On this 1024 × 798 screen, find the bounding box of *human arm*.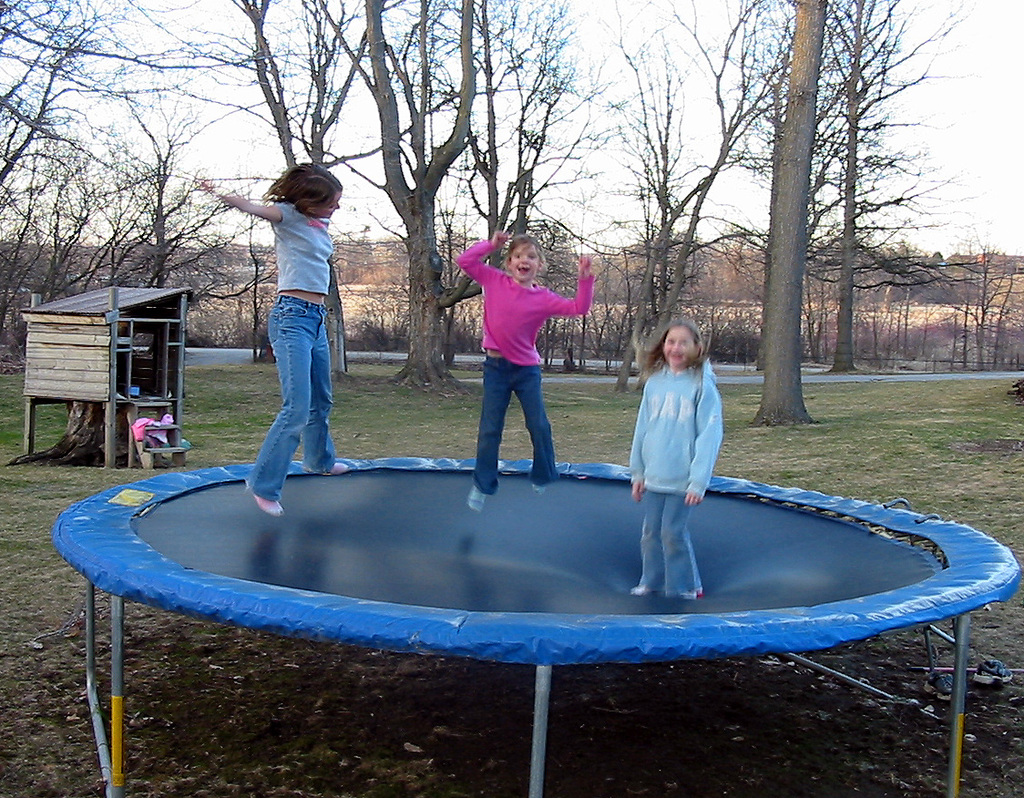
Bounding box: {"x1": 683, "y1": 373, "x2": 726, "y2": 506}.
